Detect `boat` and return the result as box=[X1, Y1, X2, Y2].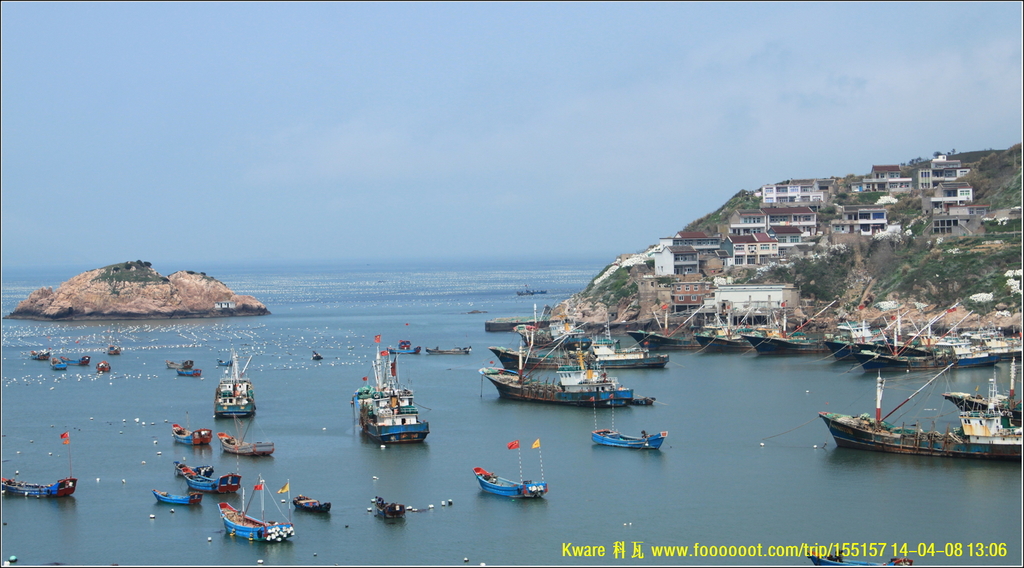
box=[390, 343, 420, 353].
